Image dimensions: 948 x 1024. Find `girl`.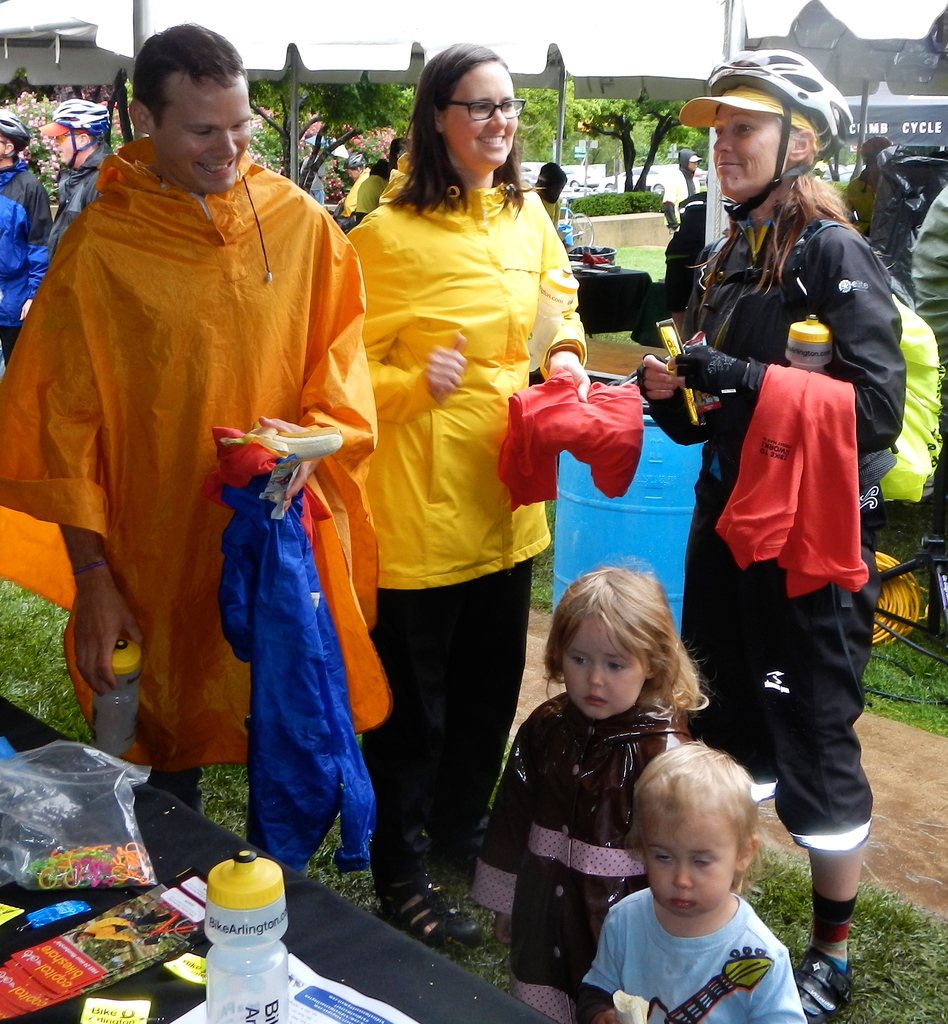
BBox(465, 565, 716, 1023).
